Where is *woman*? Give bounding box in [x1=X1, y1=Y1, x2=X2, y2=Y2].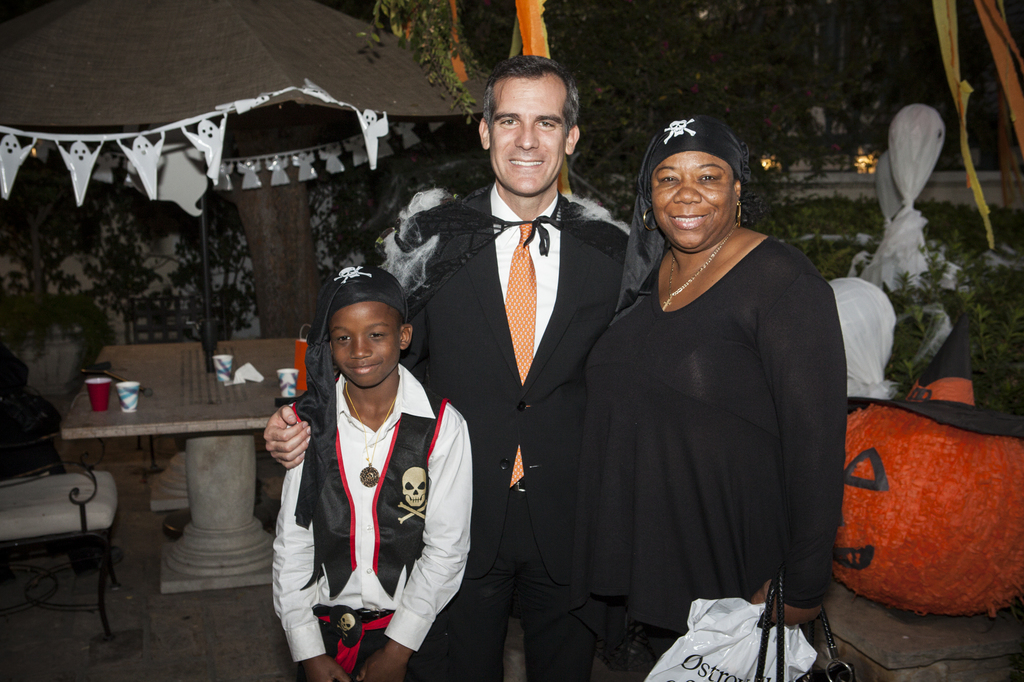
[x1=586, y1=112, x2=849, y2=674].
